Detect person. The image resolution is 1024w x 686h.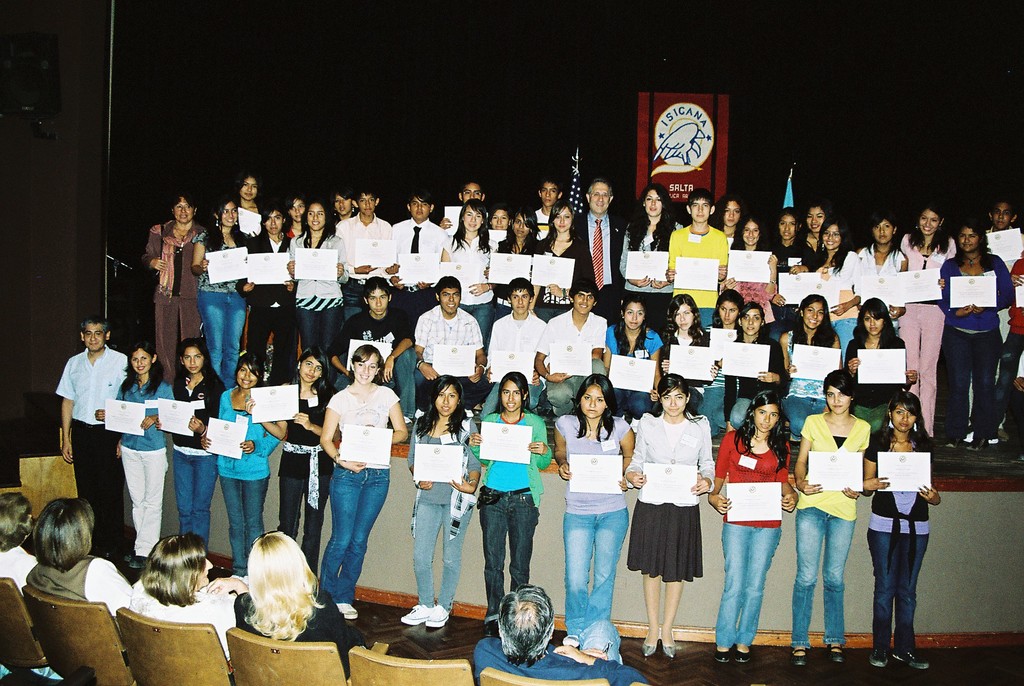
<bbox>796, 196, 835, 275</bbox>.
